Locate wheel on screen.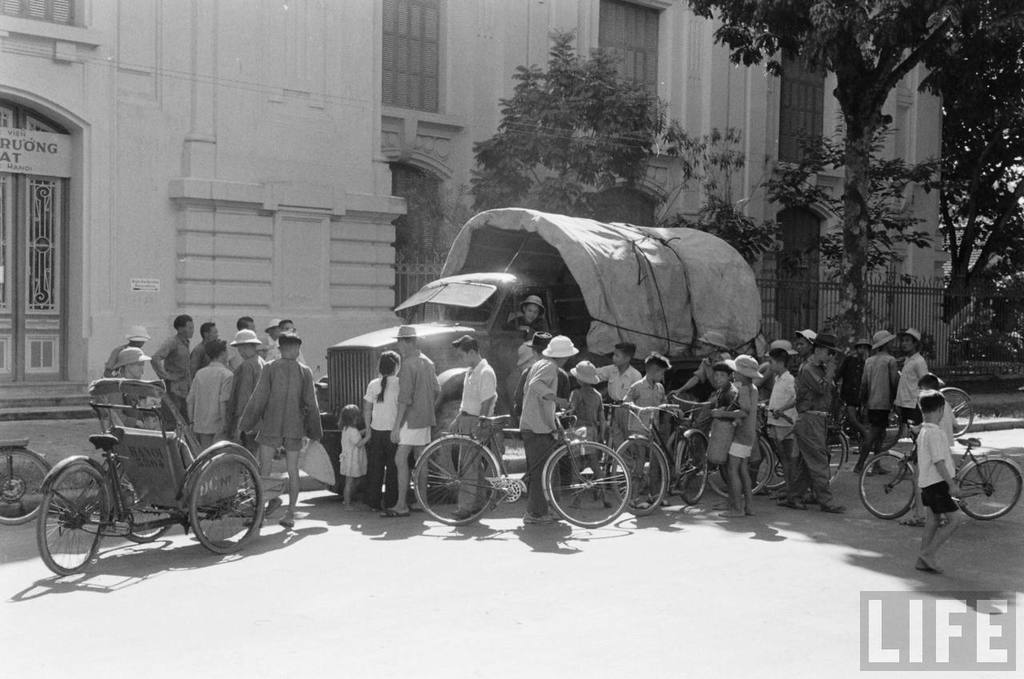
On screen at bbox=(858, 401, 916, 457).
